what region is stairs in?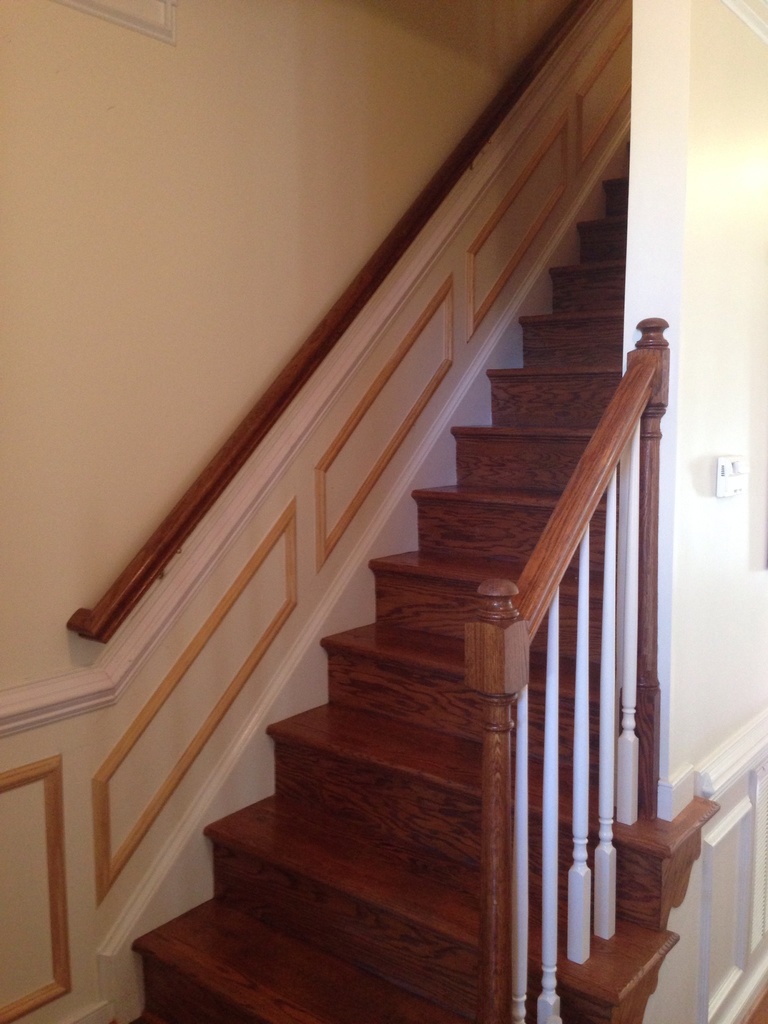
crop(128, 140, 720, 1023).
